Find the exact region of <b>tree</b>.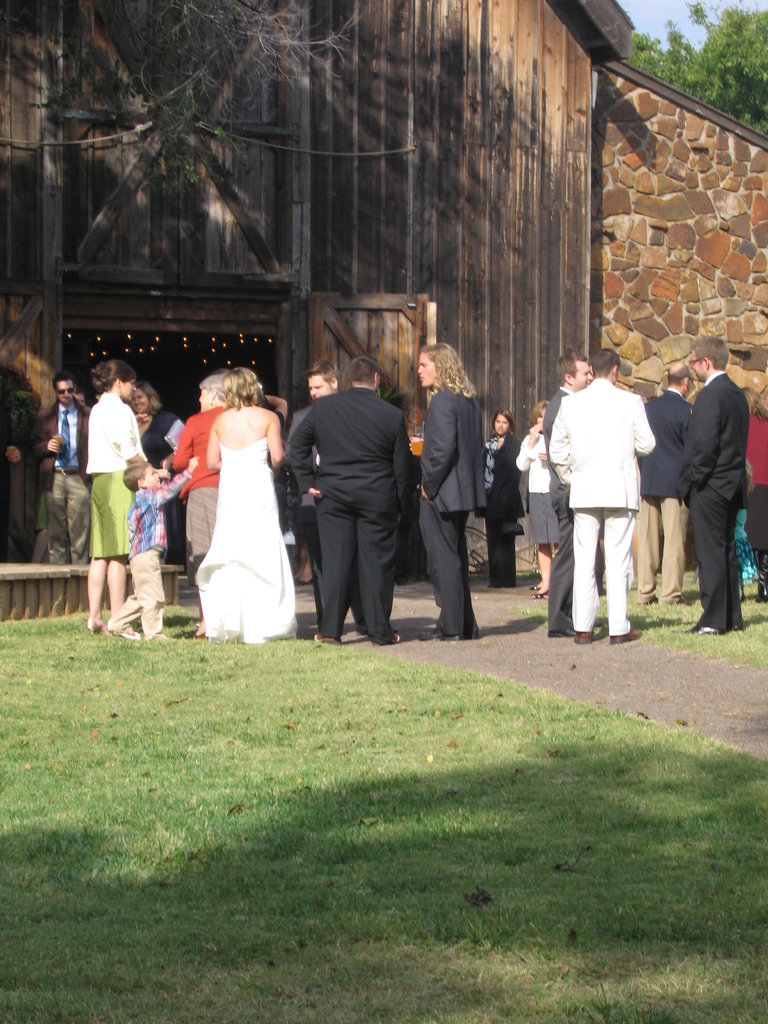
Exact region: (left=0, top=0, right=457, bottom=667).
